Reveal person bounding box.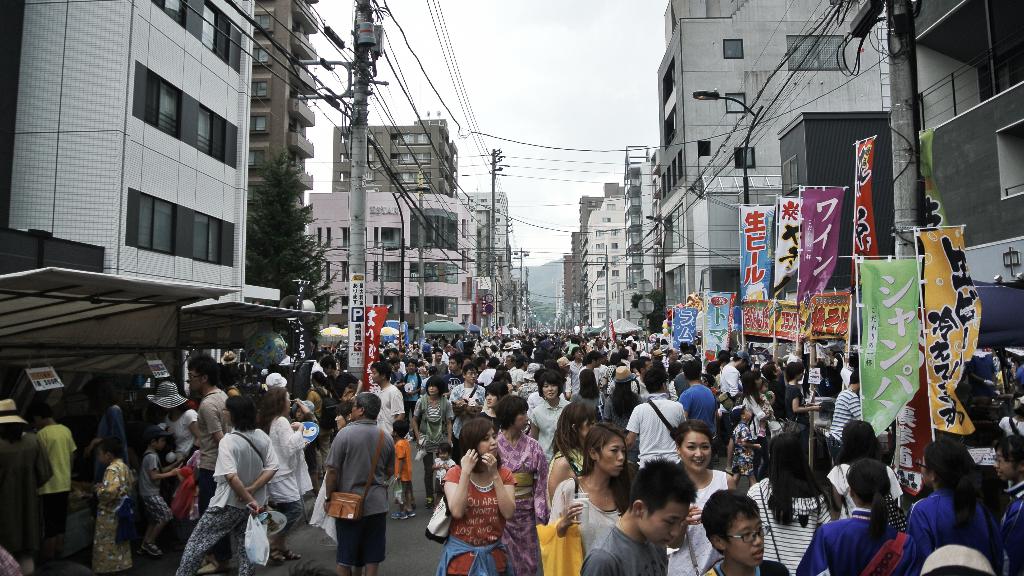
Revealed: region(797, 452, 916, 575).
